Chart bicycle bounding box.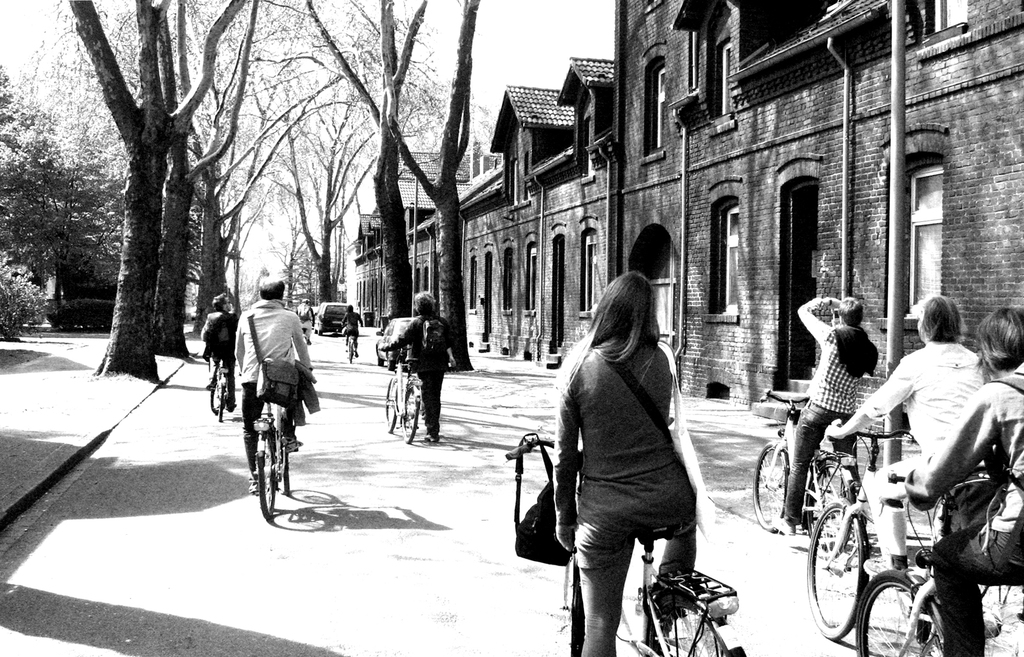
Charted: 753, 390, 867, 558.
